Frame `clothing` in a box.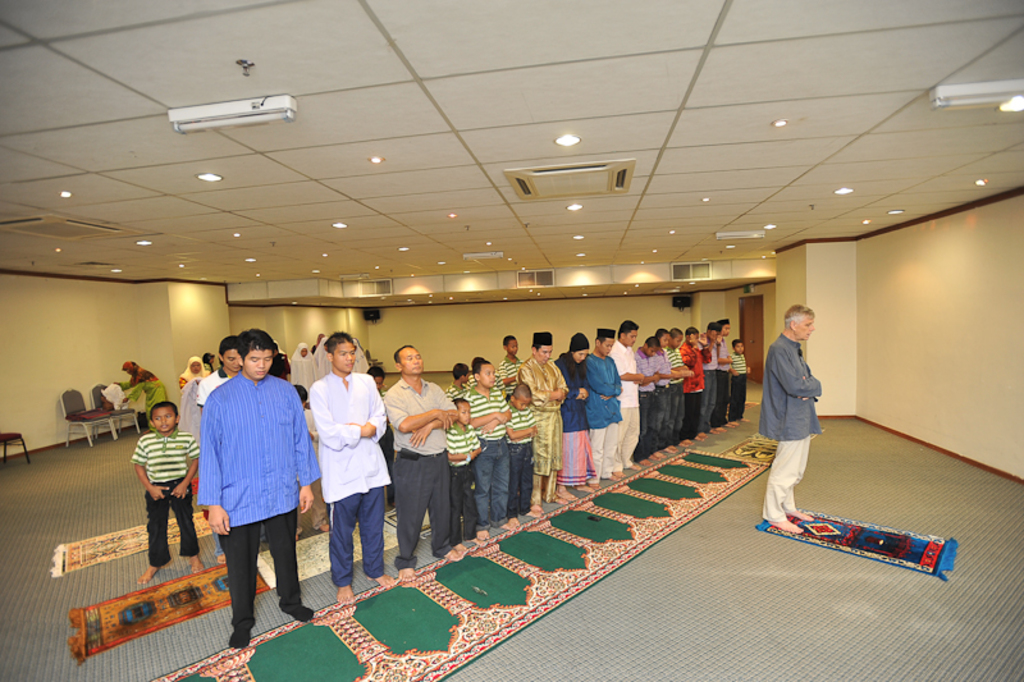
759, 330, 822, 522.
